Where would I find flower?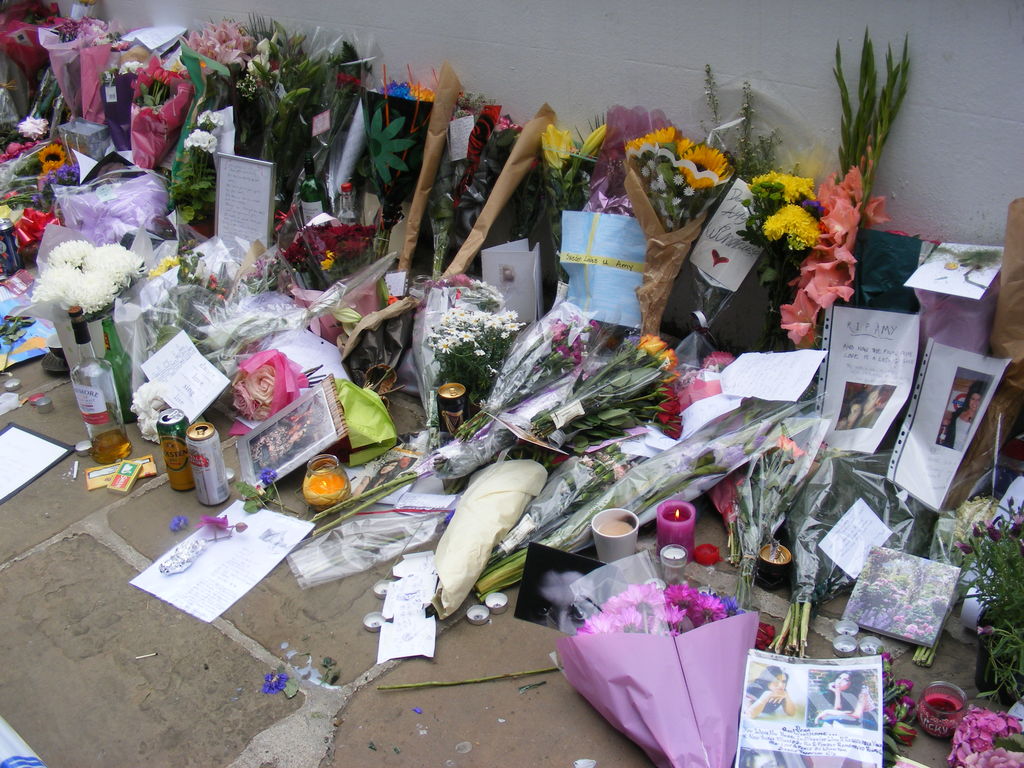
At select_region(0, 129, 54, 162).
